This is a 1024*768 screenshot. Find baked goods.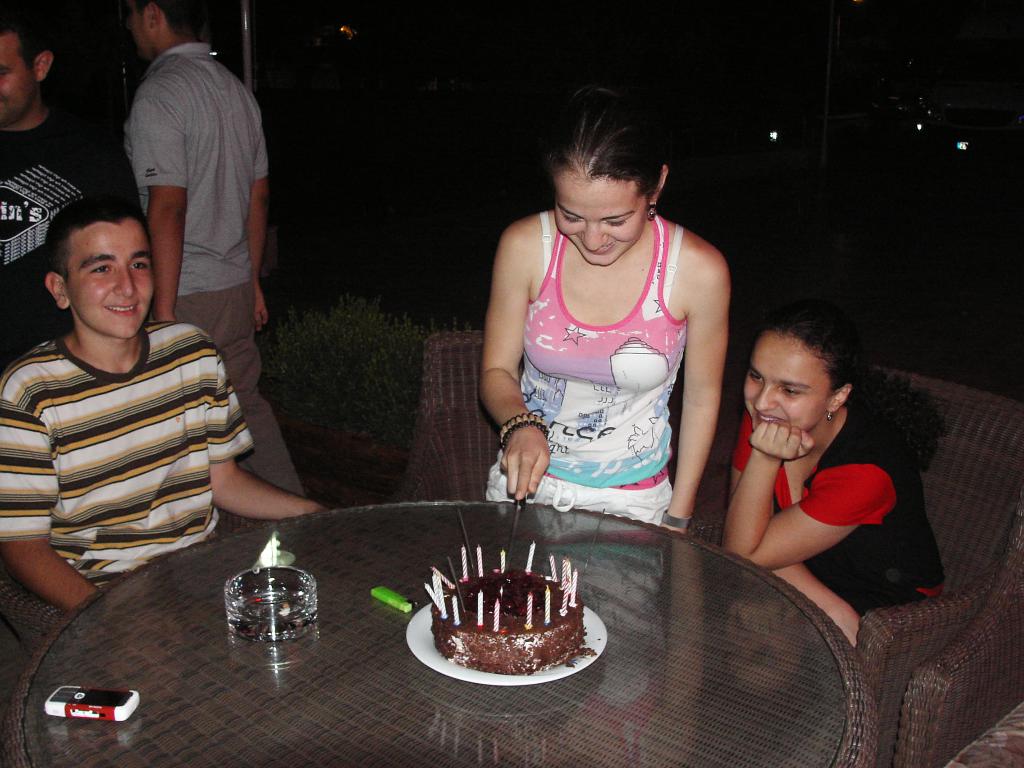
Bounding box: <box>426,568,597,675</box>.
